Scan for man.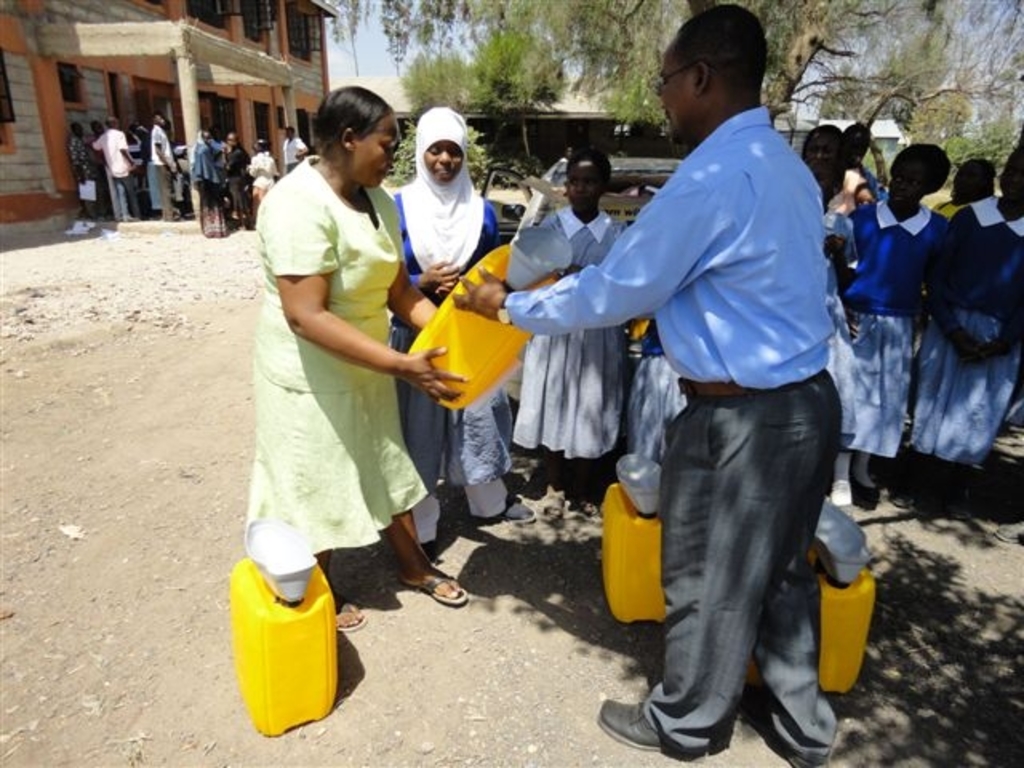
Scan result: 229,125,248,235.
